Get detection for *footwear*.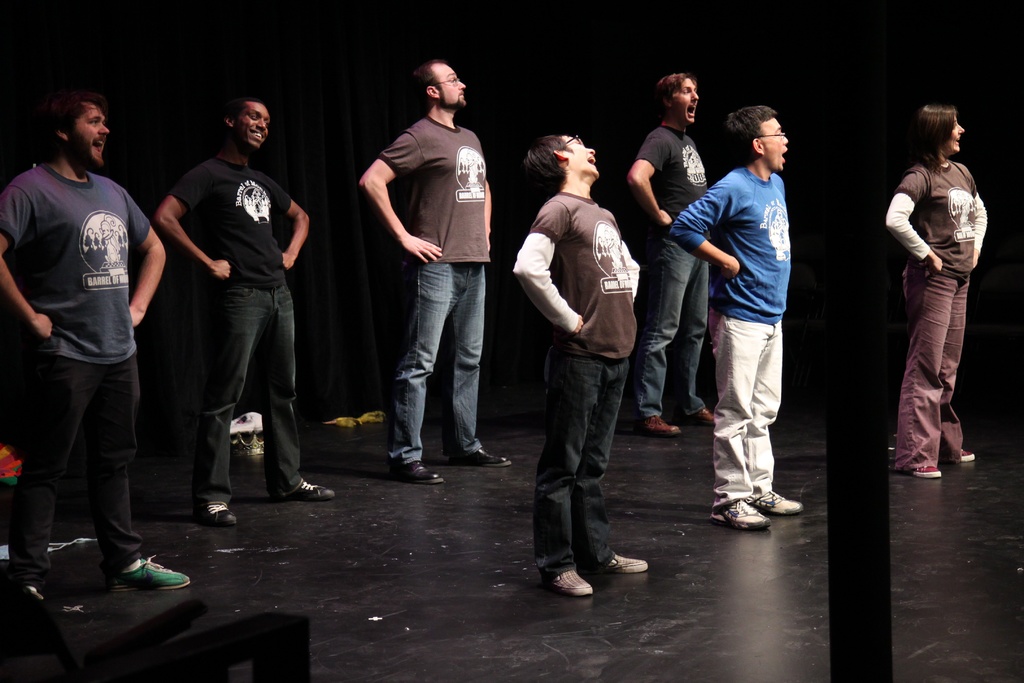
Detection: 706,497,774,531.
